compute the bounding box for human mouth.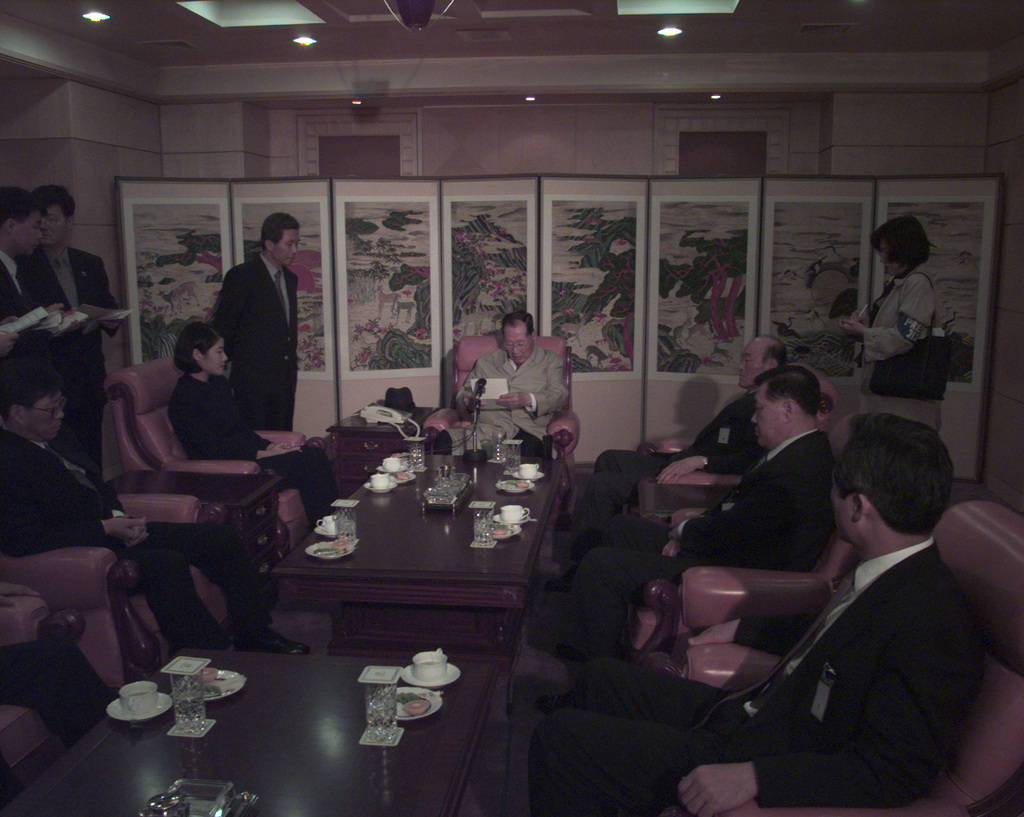
crop(883, 266, 892, 271).
